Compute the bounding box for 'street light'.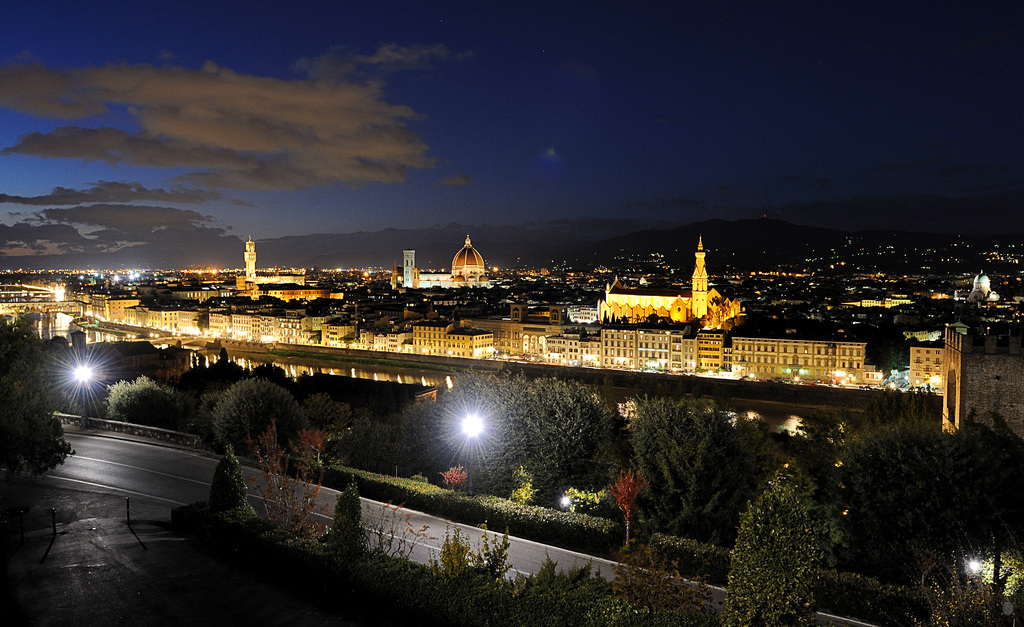
box(65, 353, 105, 425).
